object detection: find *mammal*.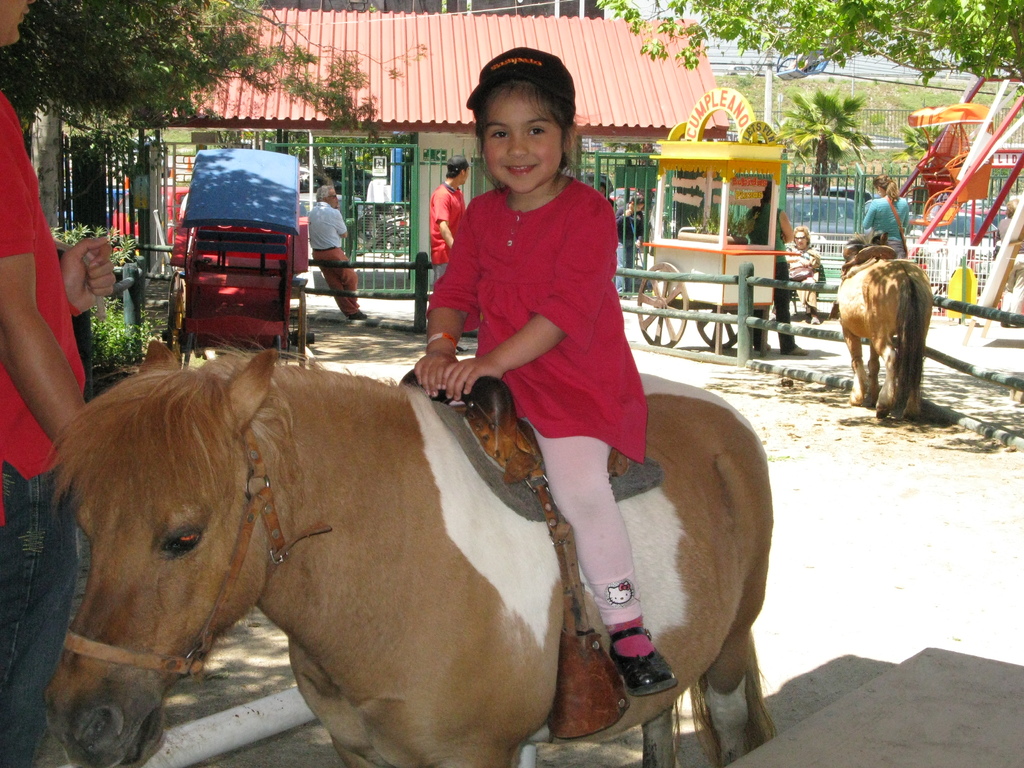
rect(853, 177, 920, 266).
